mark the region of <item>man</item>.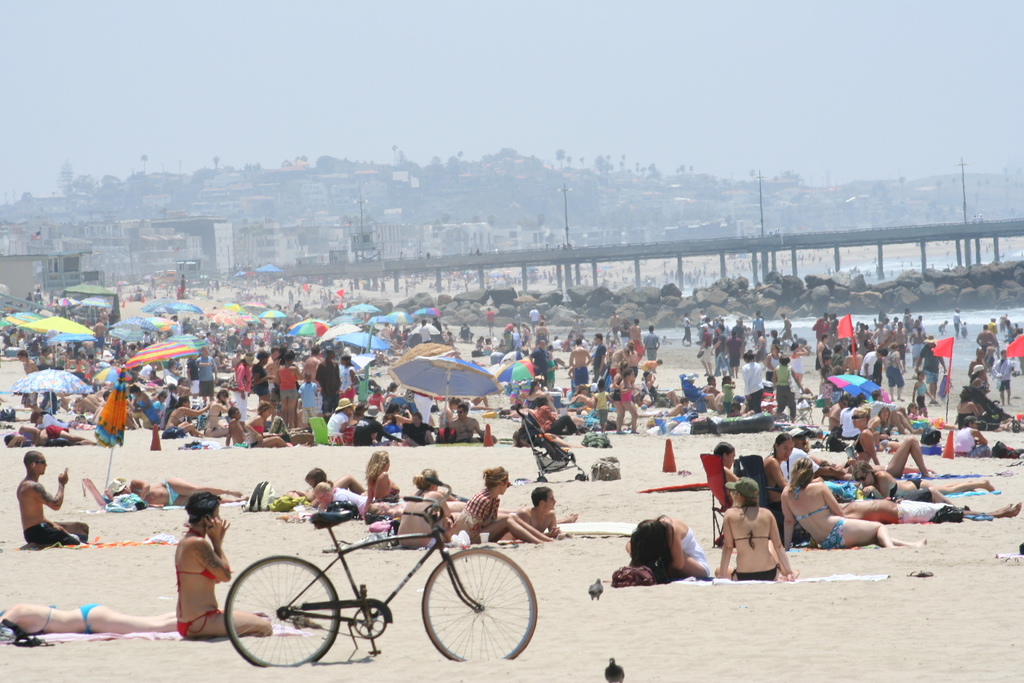
Region: 593, 332, 607, 379.
